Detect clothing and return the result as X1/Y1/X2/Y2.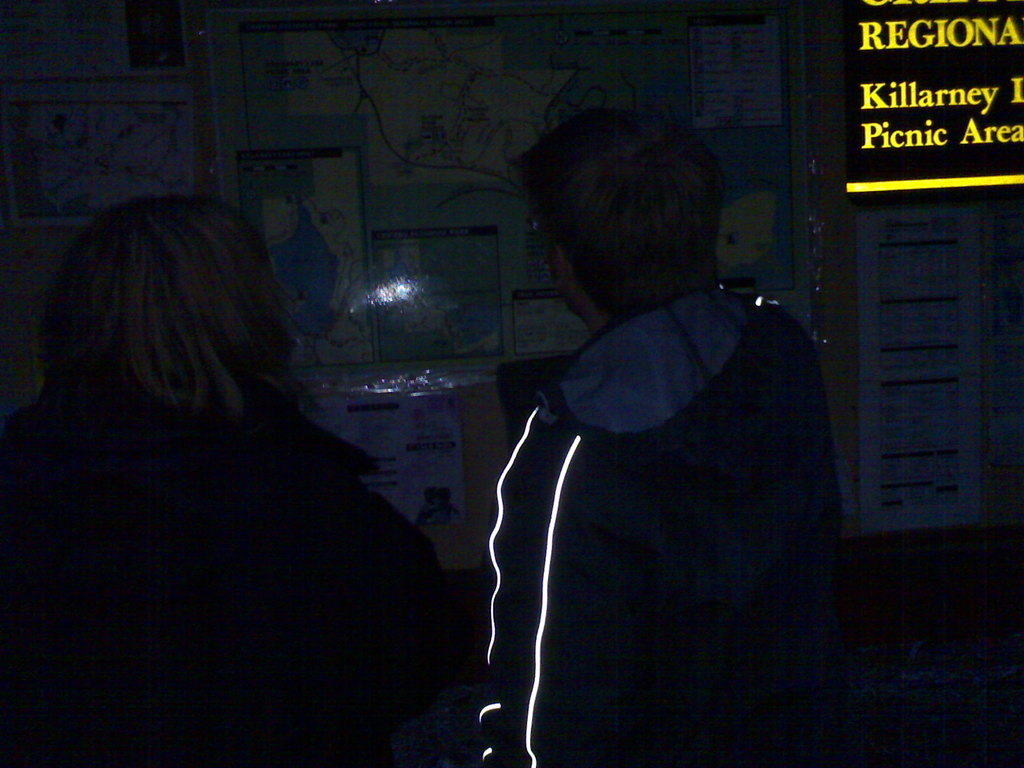
4/397/460/766.
